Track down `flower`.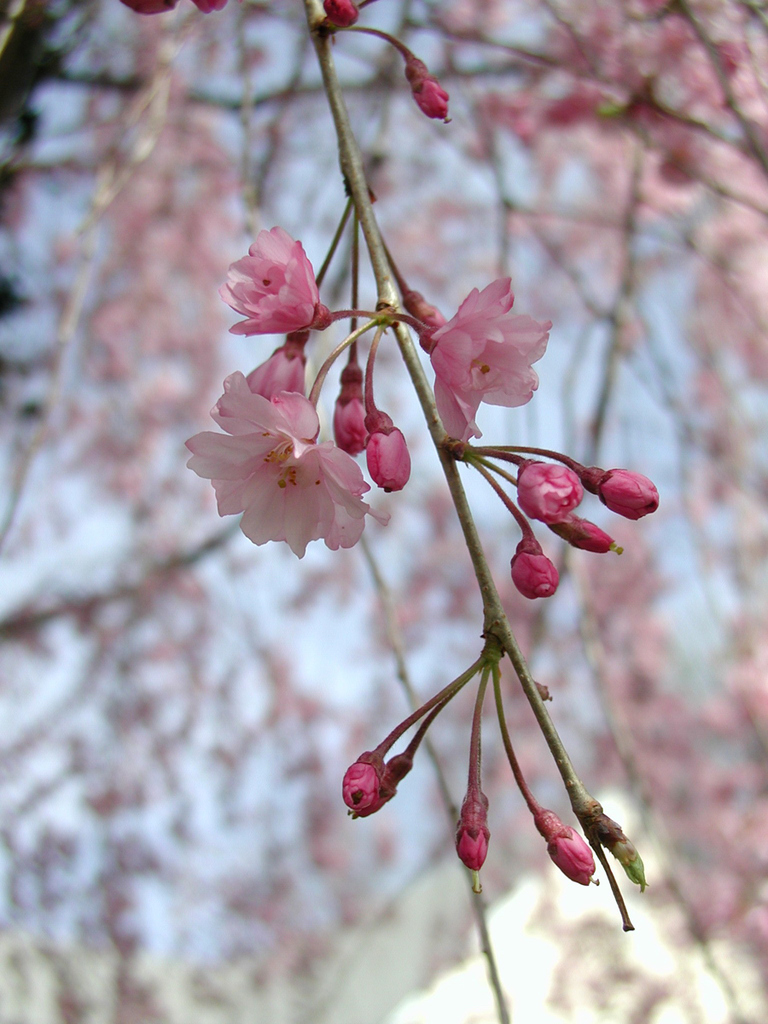
Tracked to x1=510, y1=533, x2=563, y2=598.
